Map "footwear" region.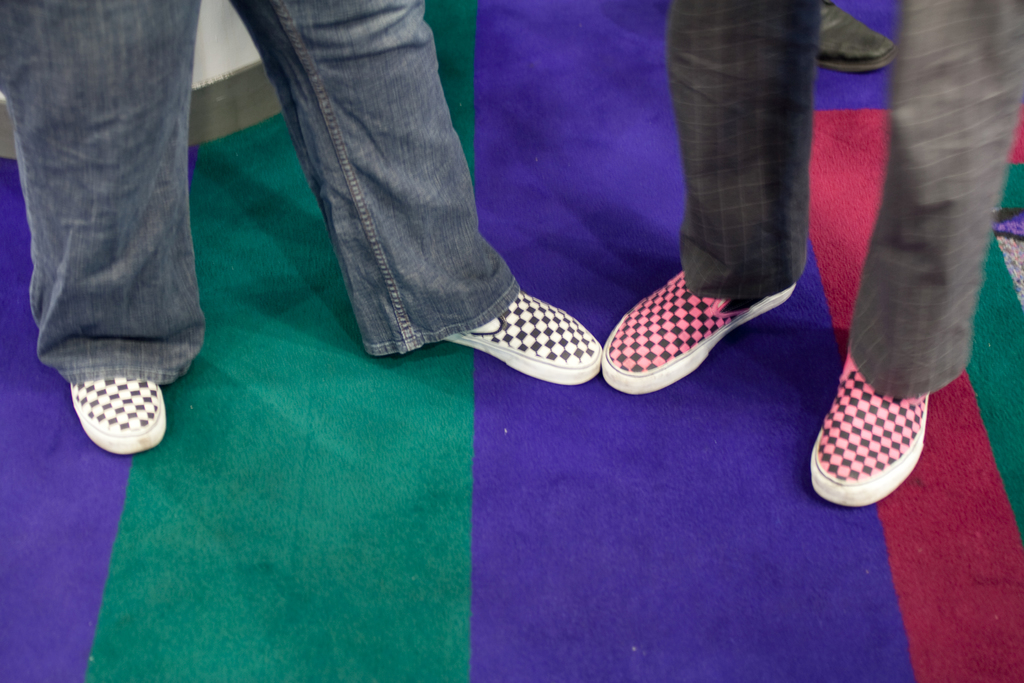
Mapped to box=[600, 270, 799, 392].
